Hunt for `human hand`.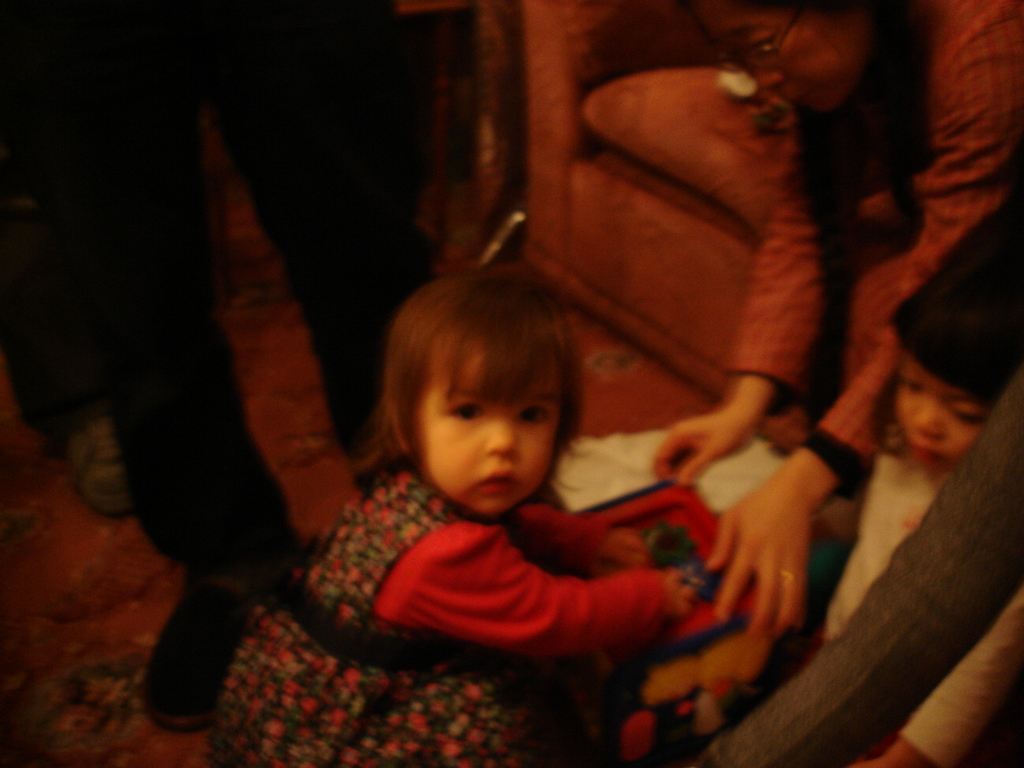
Hunted down at (666, 561, 701, 617).
